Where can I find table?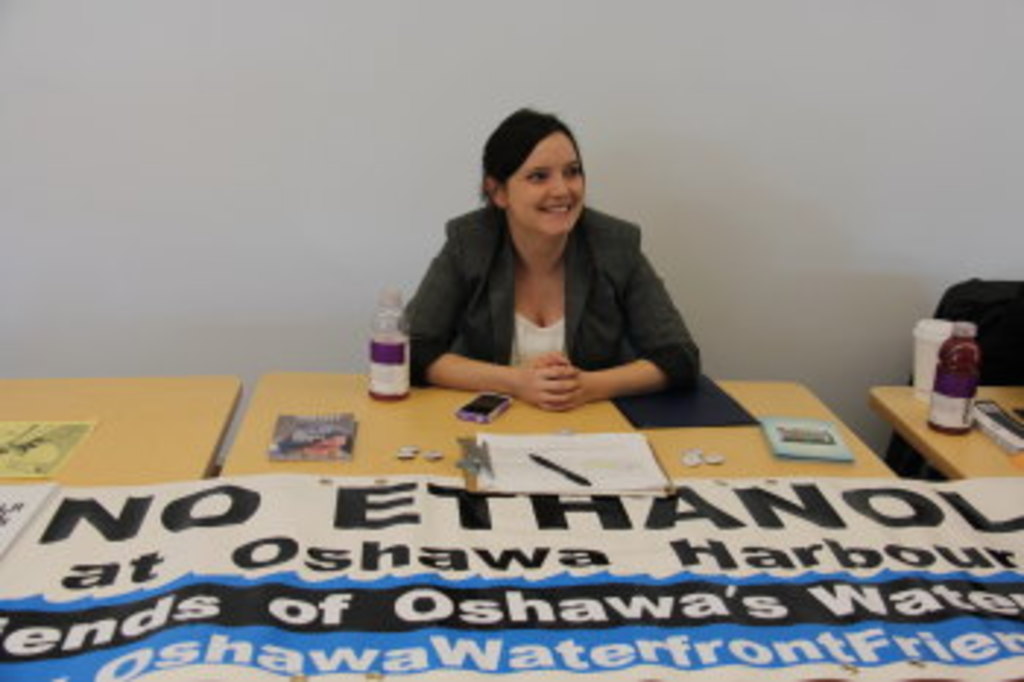
You can find it at x1=869, y1=378, x2=1021, y2=568.
